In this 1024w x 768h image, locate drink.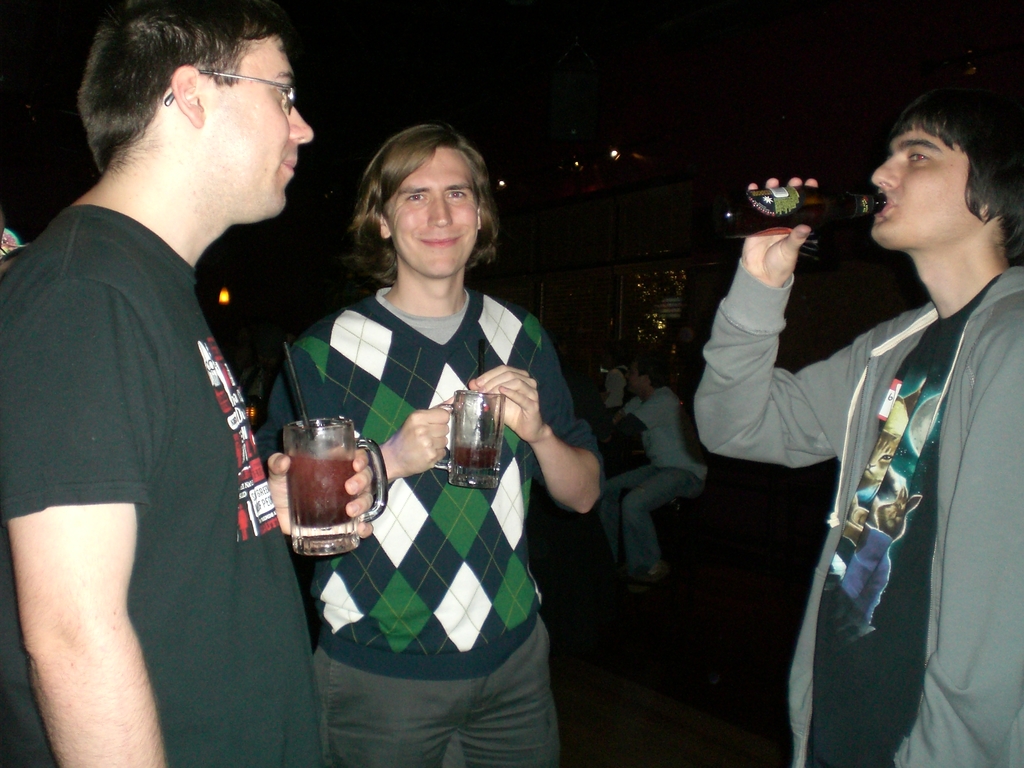
Bounding box: (left=260, top=413, right=360, bottom=559).
